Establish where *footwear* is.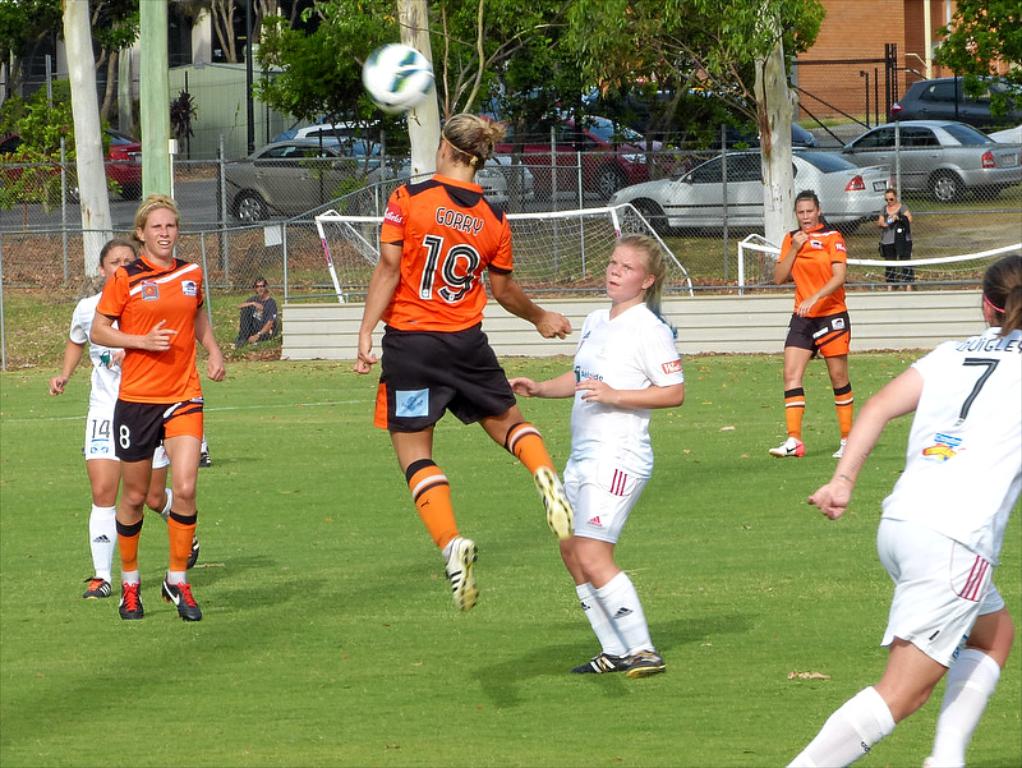
Established at l=155, t=569, r=207, b=624.
